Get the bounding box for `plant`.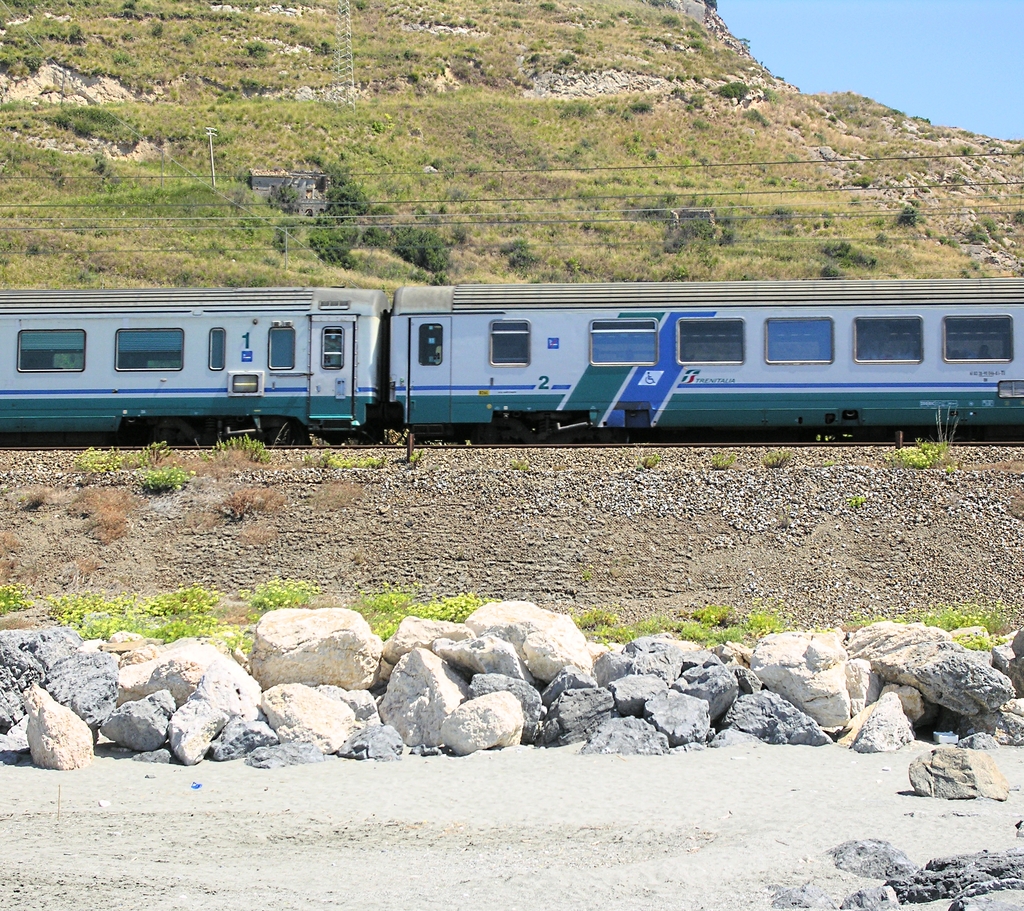
922:603:966:626.
